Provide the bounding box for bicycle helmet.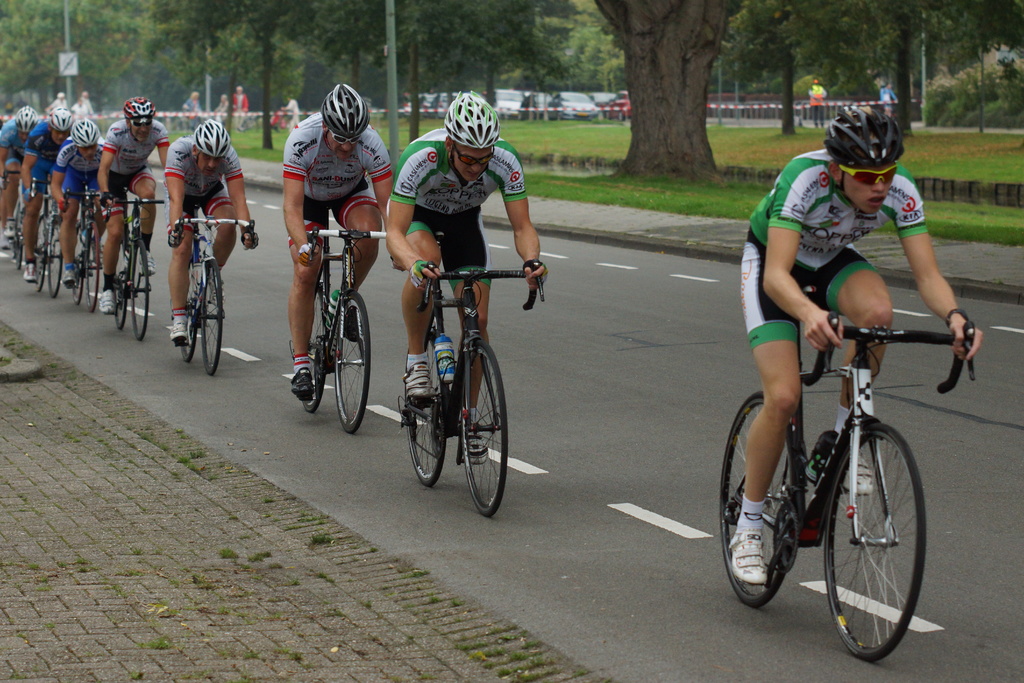
crop(124, 97, 152, 122).
